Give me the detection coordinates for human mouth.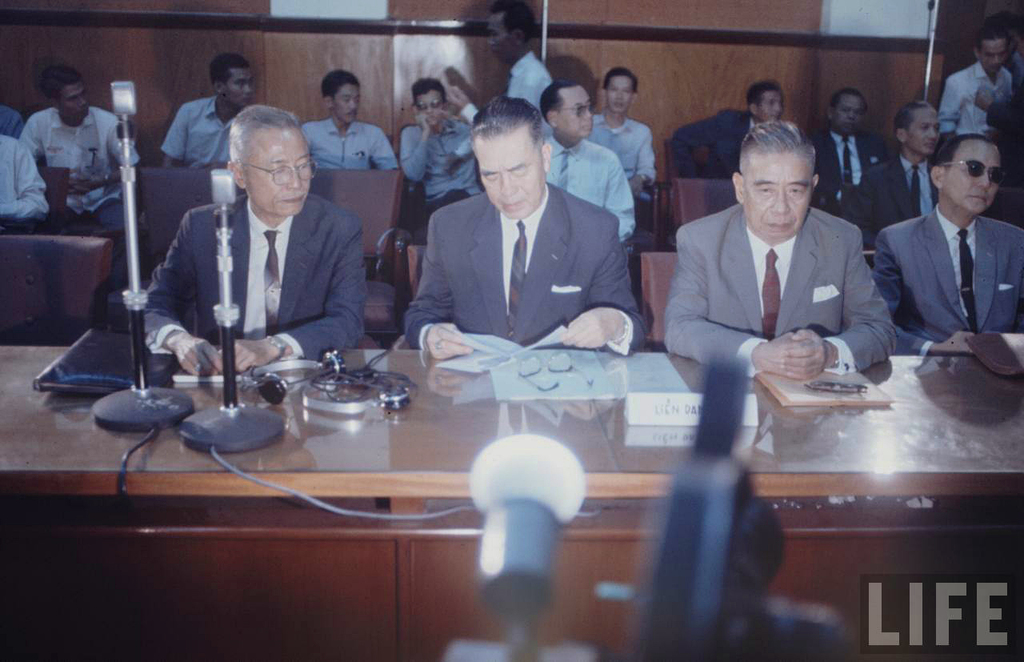
<region>965, 187, 991, 202</region>.
